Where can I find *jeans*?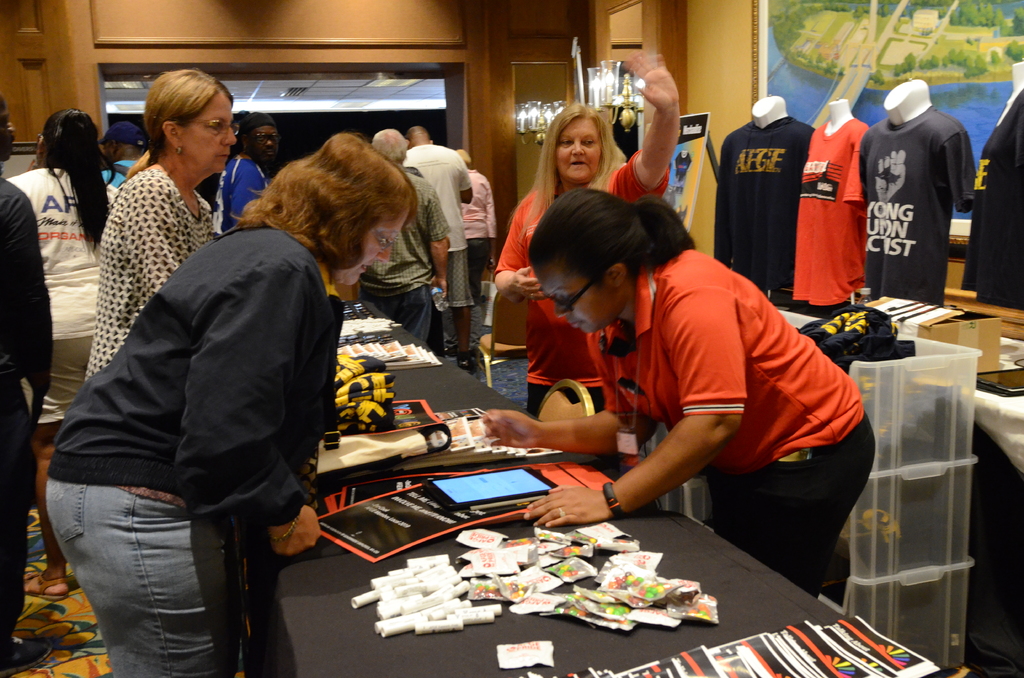
You can find it at pyautogui.locateOnScreen(372, 285, 426, 341).
